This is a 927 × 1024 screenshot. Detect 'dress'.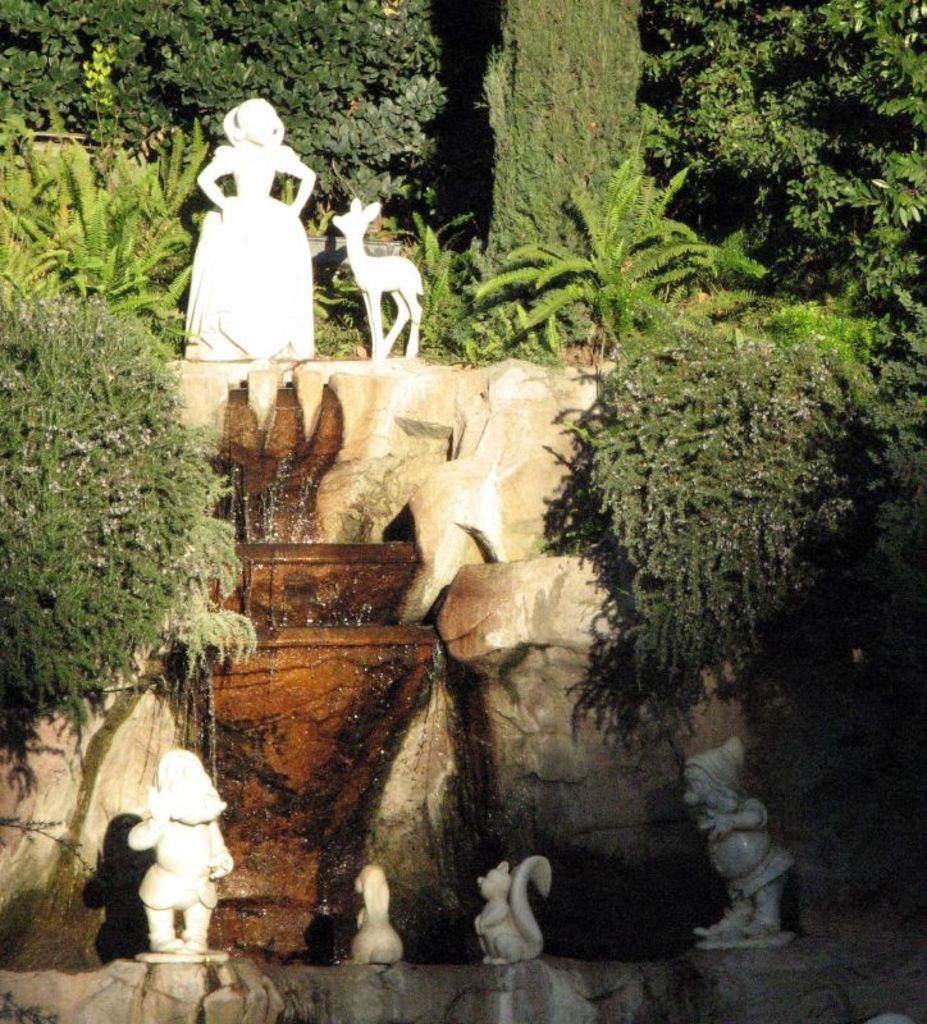
(186, 146, 310, 352).
